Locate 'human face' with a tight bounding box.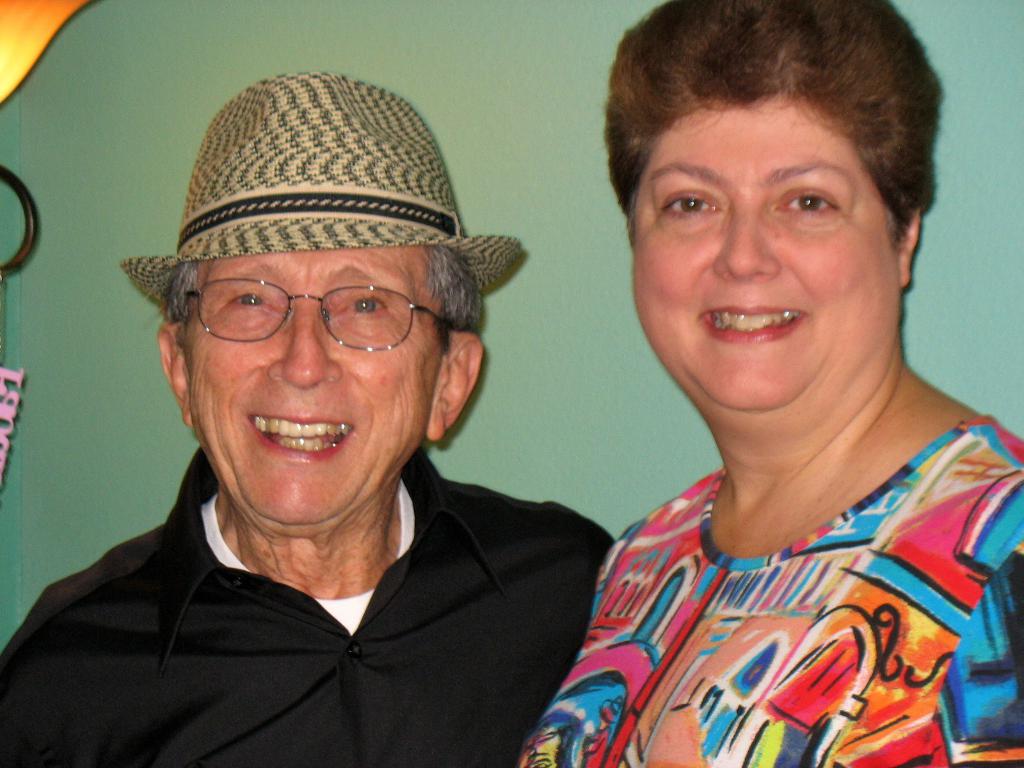
189/246/442/537.
